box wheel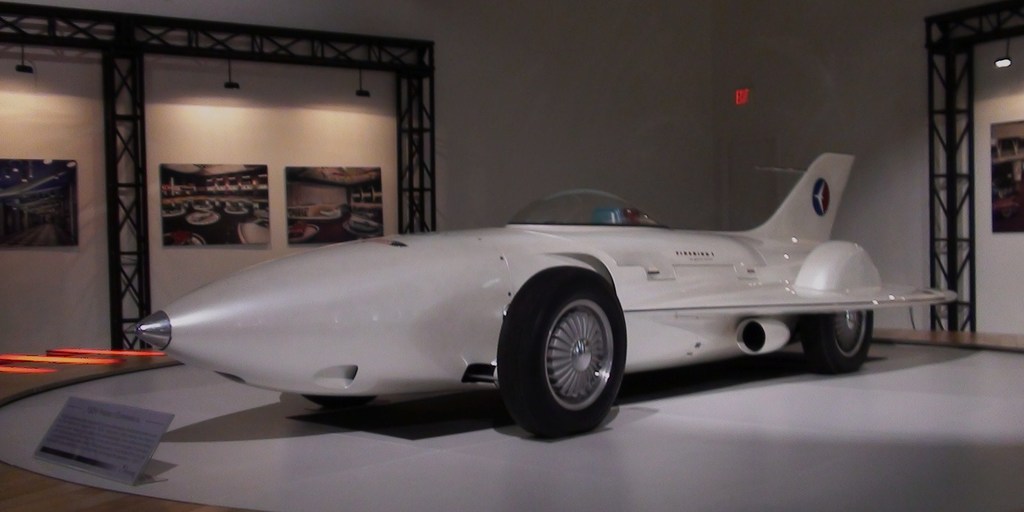
[left=795, top=309, right=875, bottom=374]
